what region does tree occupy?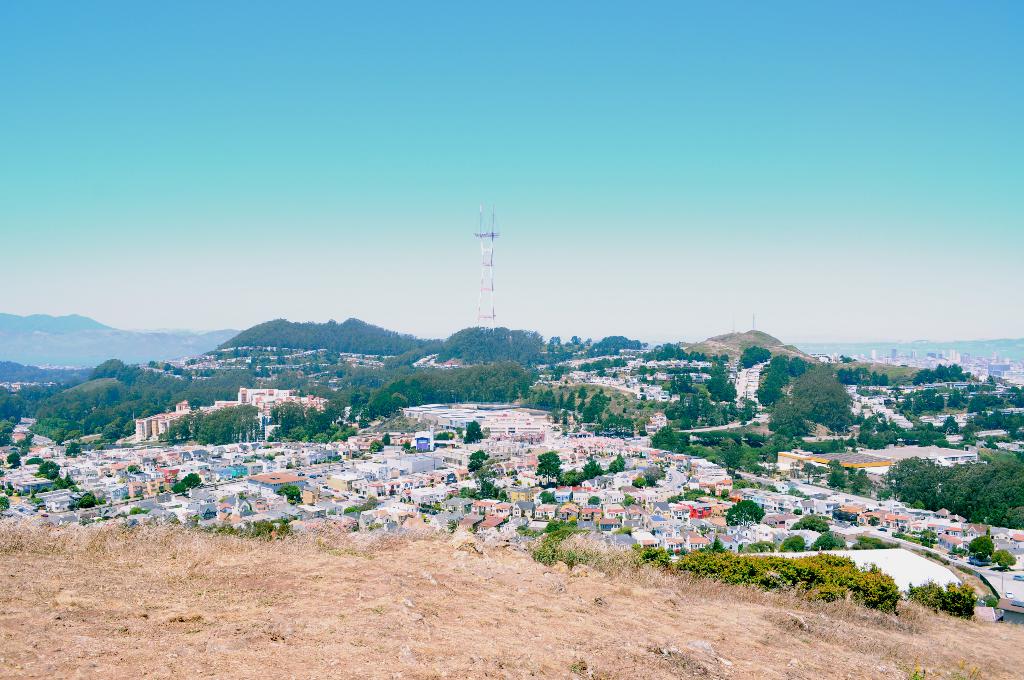
rect(462, 418, 484, 444).
